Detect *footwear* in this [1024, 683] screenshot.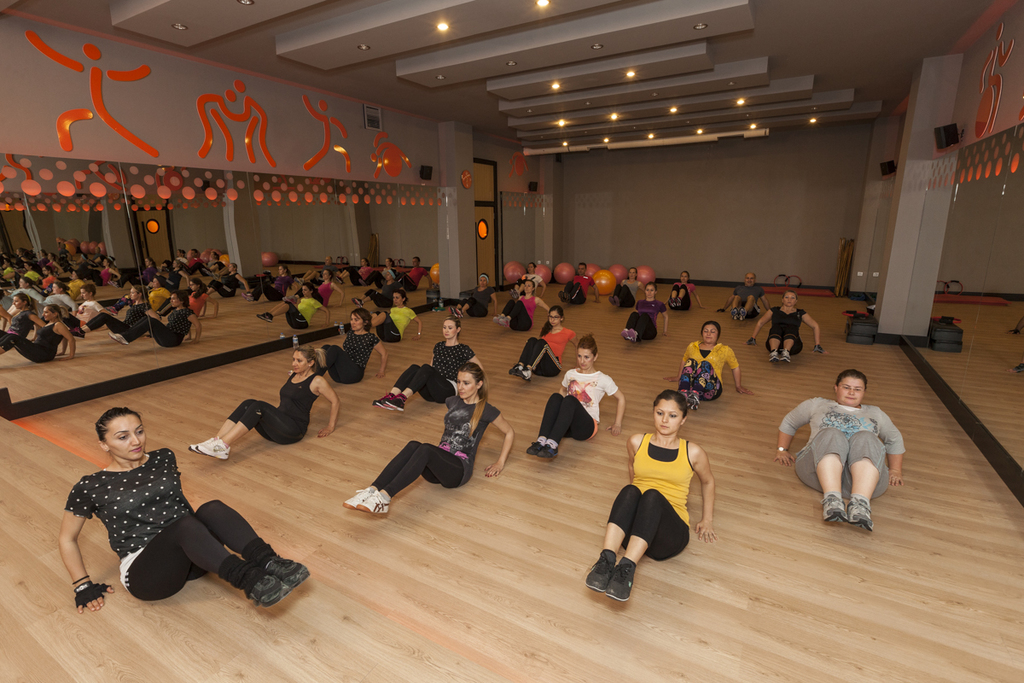
Detection: detection(197, 438, 236, 458).
